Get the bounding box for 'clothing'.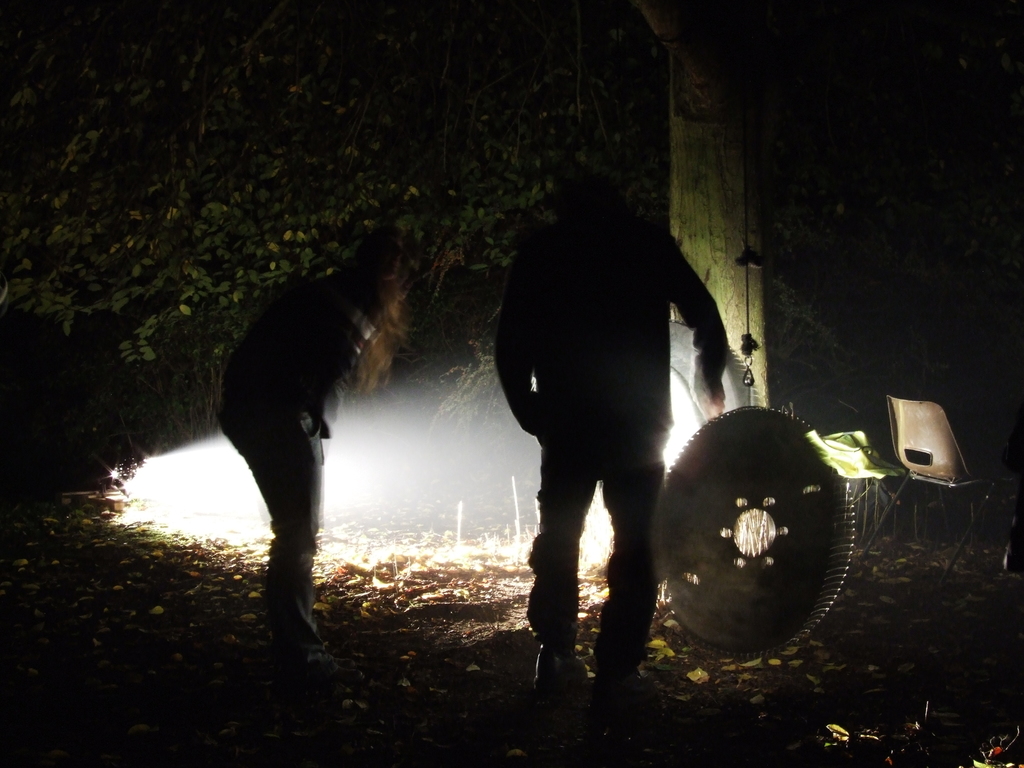
[x1=497, y1=177, x2=742, y2=621].
